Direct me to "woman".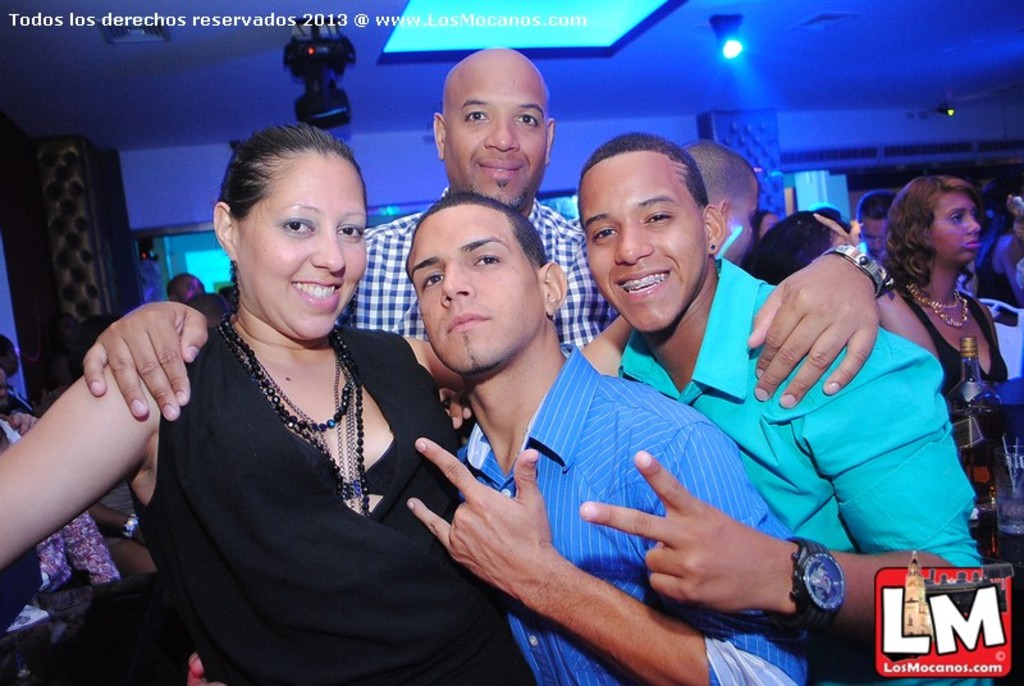
Direction: x1=0 y1=116 x2=635 y2=685.
